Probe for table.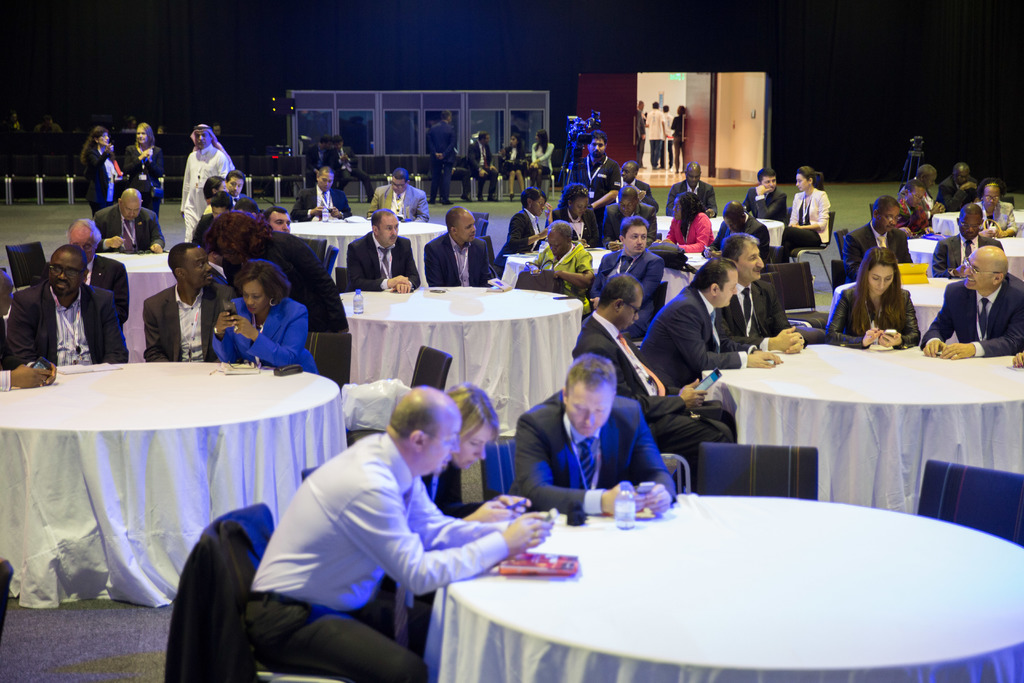
Probe result: {"left": 908, "top": 232, "right": 1023, "bottom": 290}.
